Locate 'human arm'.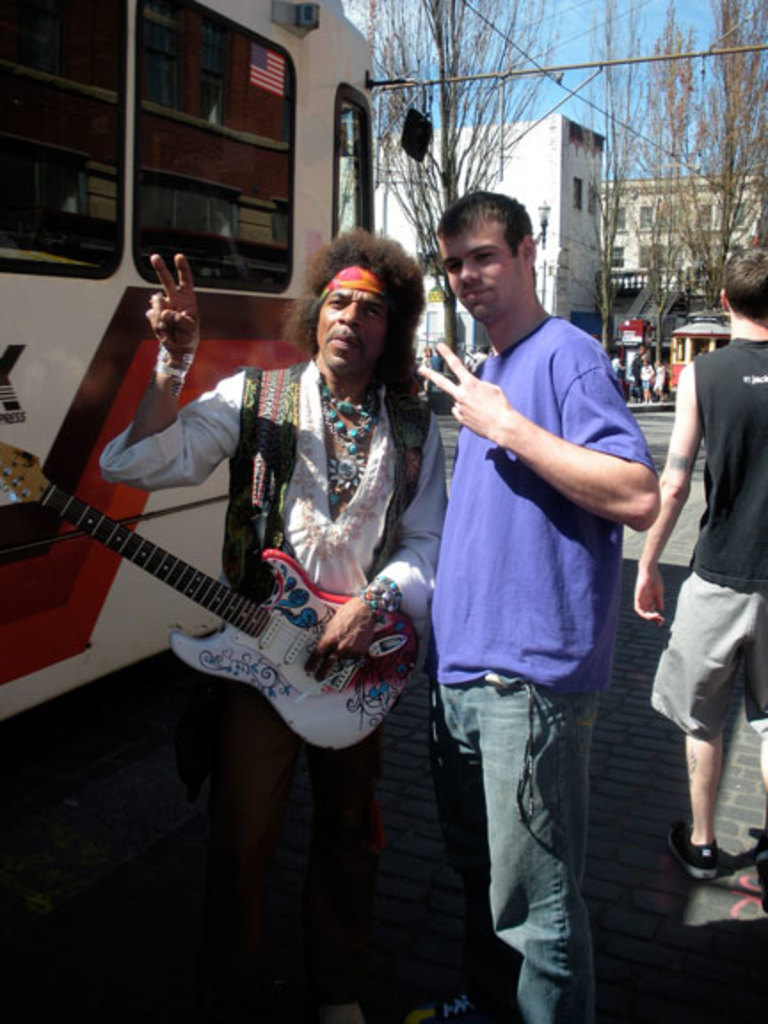
Bounding box: [636,359,706,620].
